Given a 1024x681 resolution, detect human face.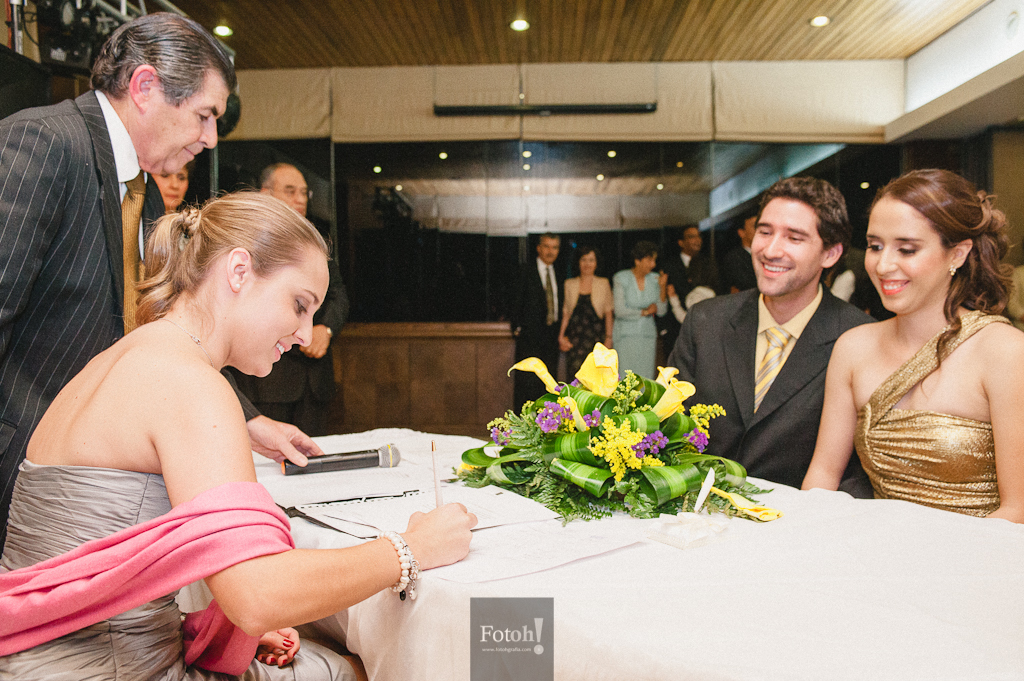
BBox(865, 199, 946, 314).
